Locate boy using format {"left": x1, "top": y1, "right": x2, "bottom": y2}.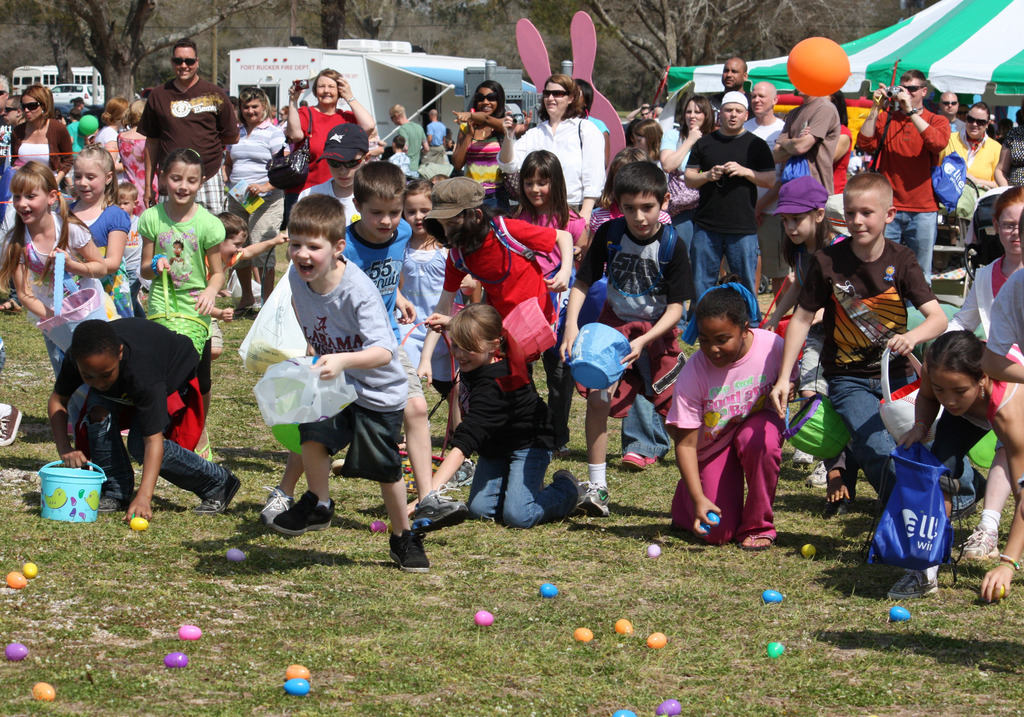
{"left": 44, "top": 319, "right": 241, "bottom": 528}.
